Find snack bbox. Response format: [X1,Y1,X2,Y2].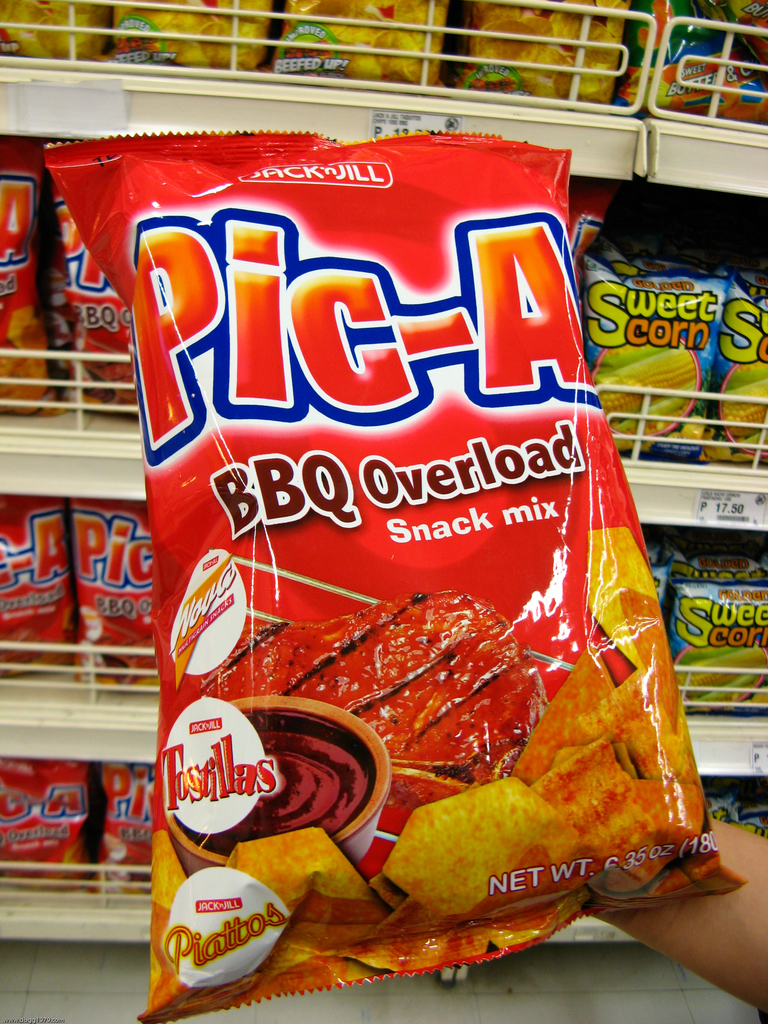
[54,180,143,412].
